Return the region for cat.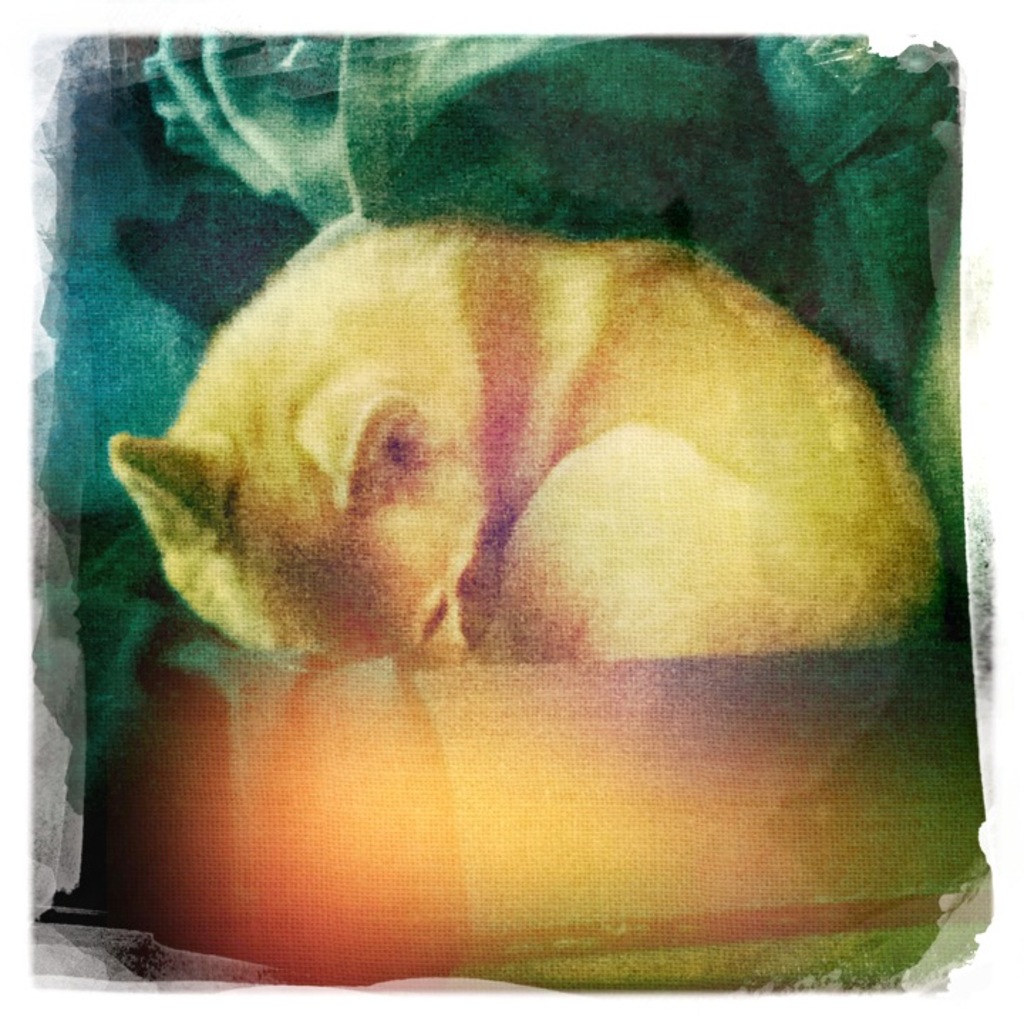
<region>110, 218, 940, 668</region>.
